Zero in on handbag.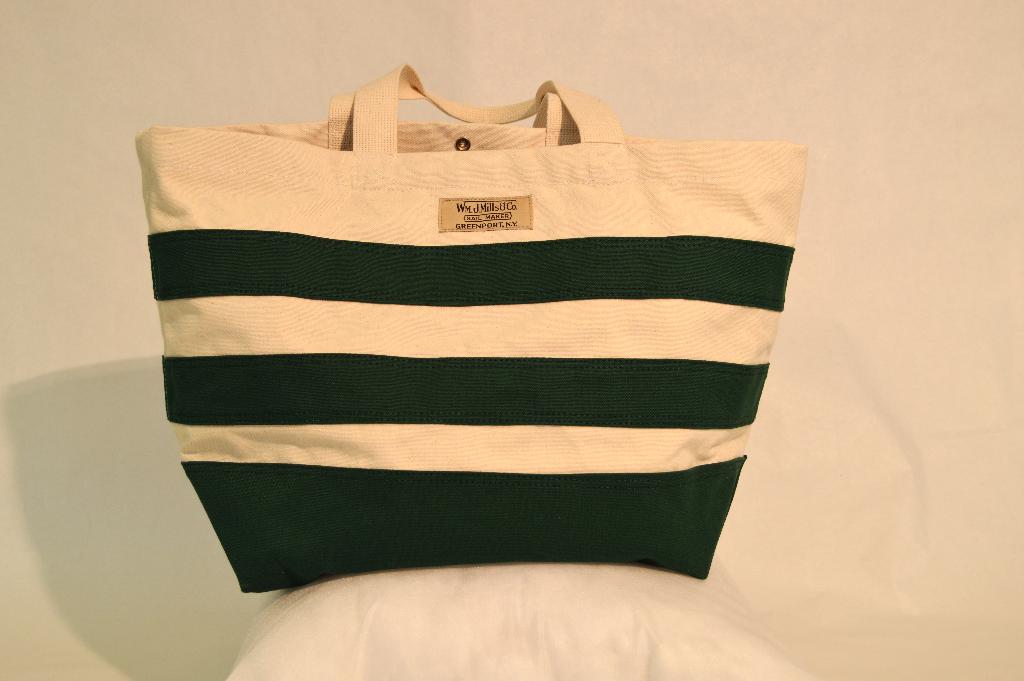
Zeroed in: x1=134, y1=63, x2=805, y2=596.
